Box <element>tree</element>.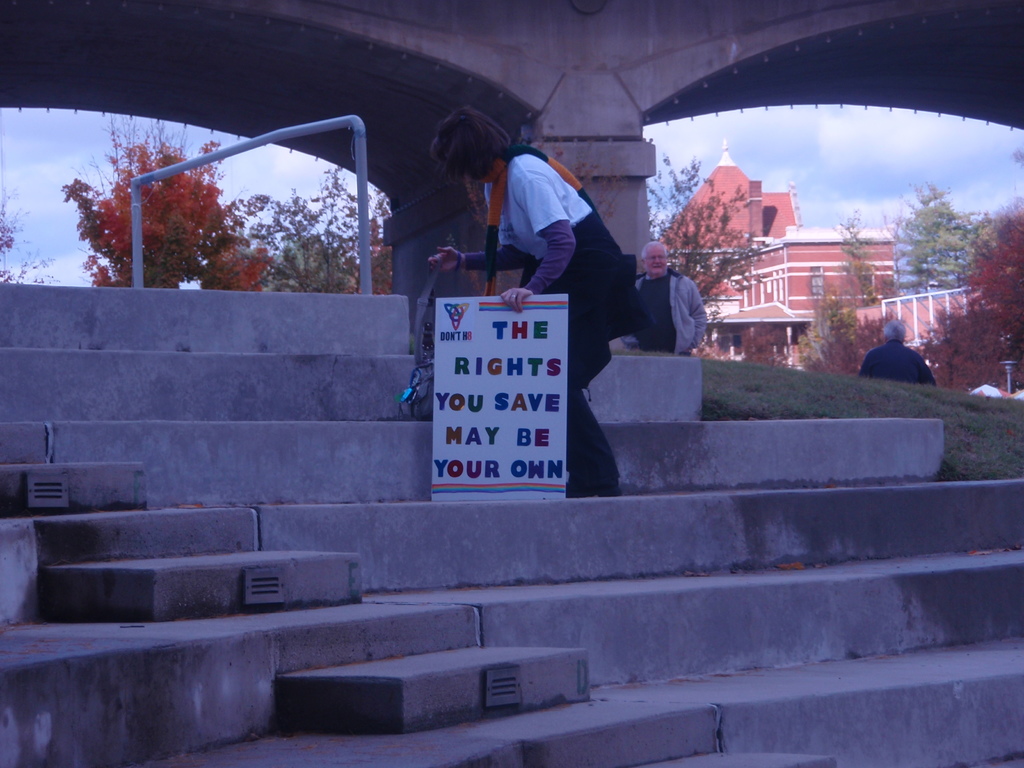
box(623, 145, 763, 320).
